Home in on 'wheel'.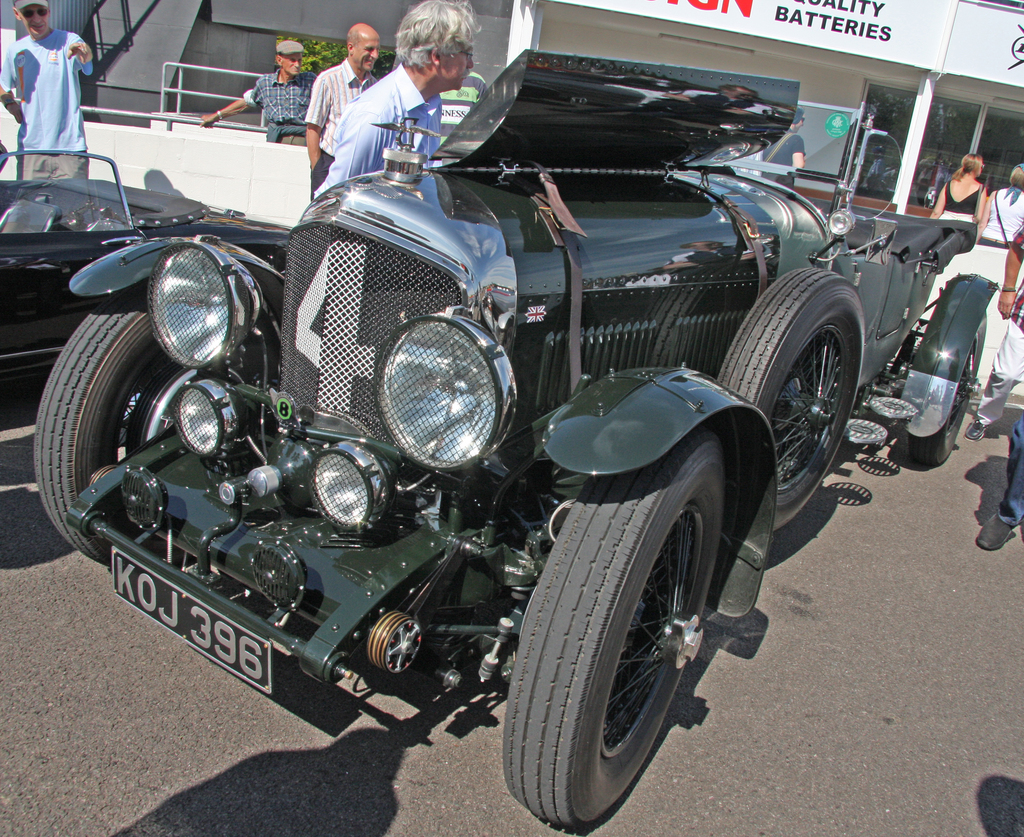
Homed in at x1=19, y1=298, x2=200, y2=565.
